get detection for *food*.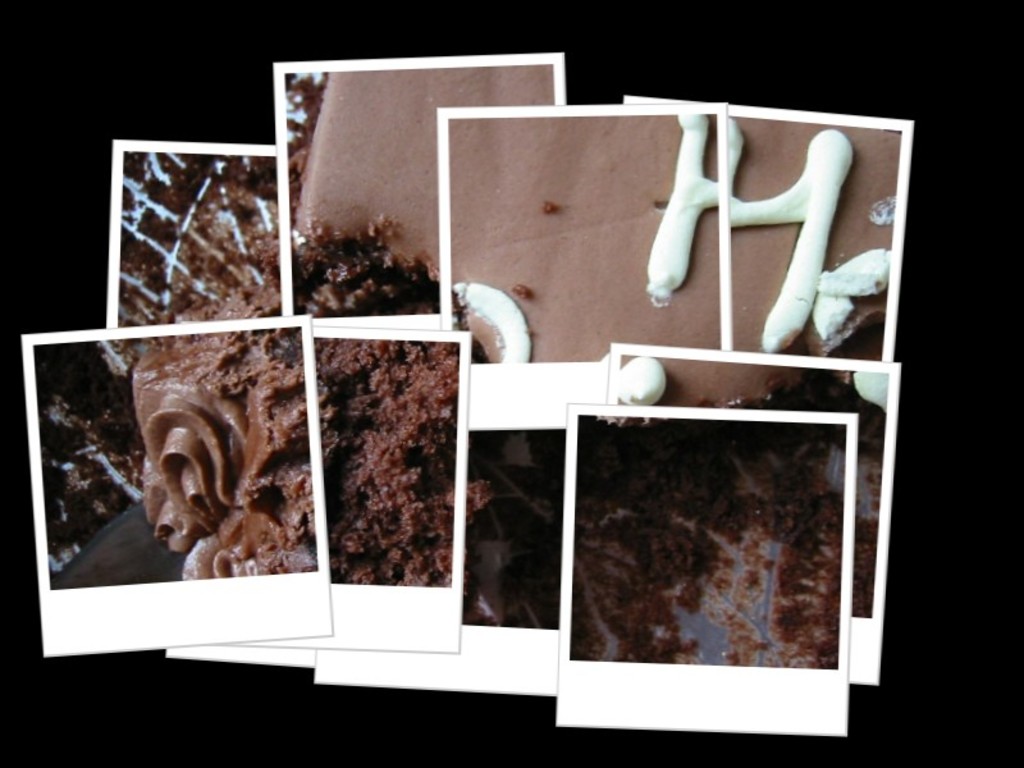
Detection: 614,355,892,622.
